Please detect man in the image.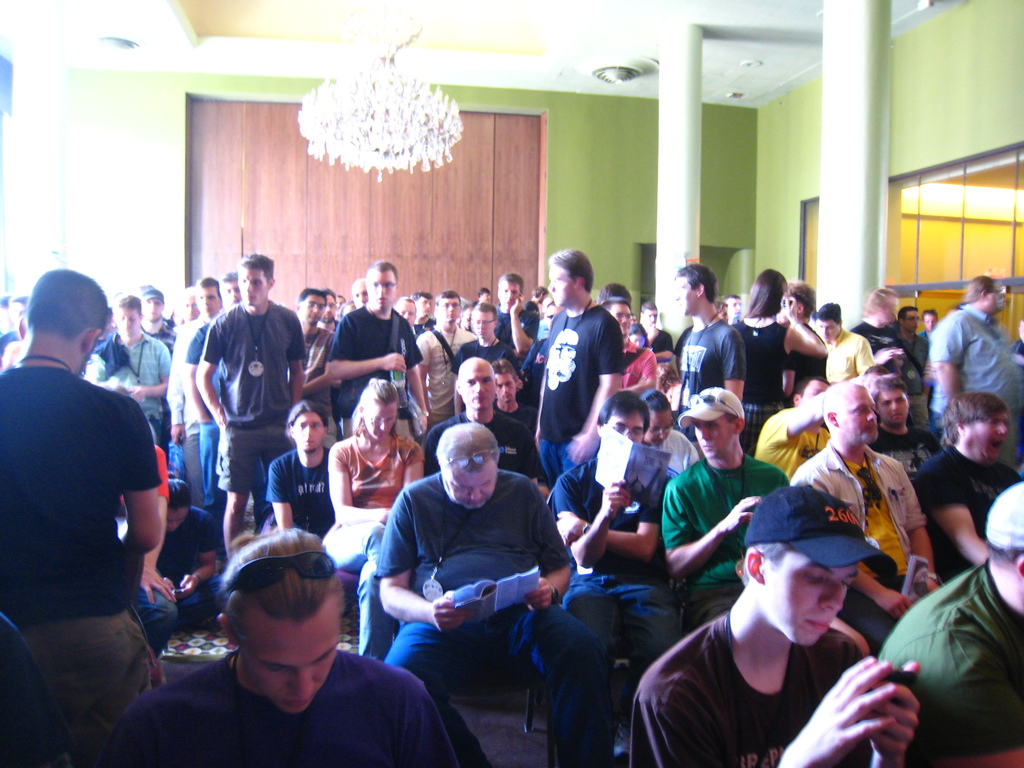
Rect(11, 262, 200, 751).
